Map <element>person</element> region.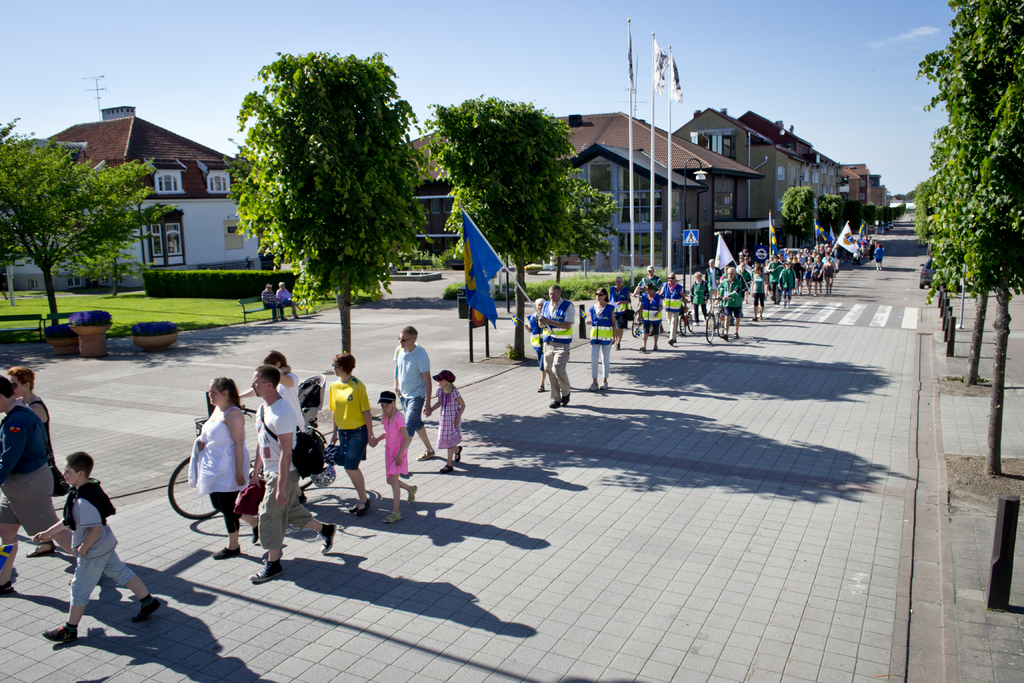
Mapped to x1=188, y1=380, x2=256, y2=557.
